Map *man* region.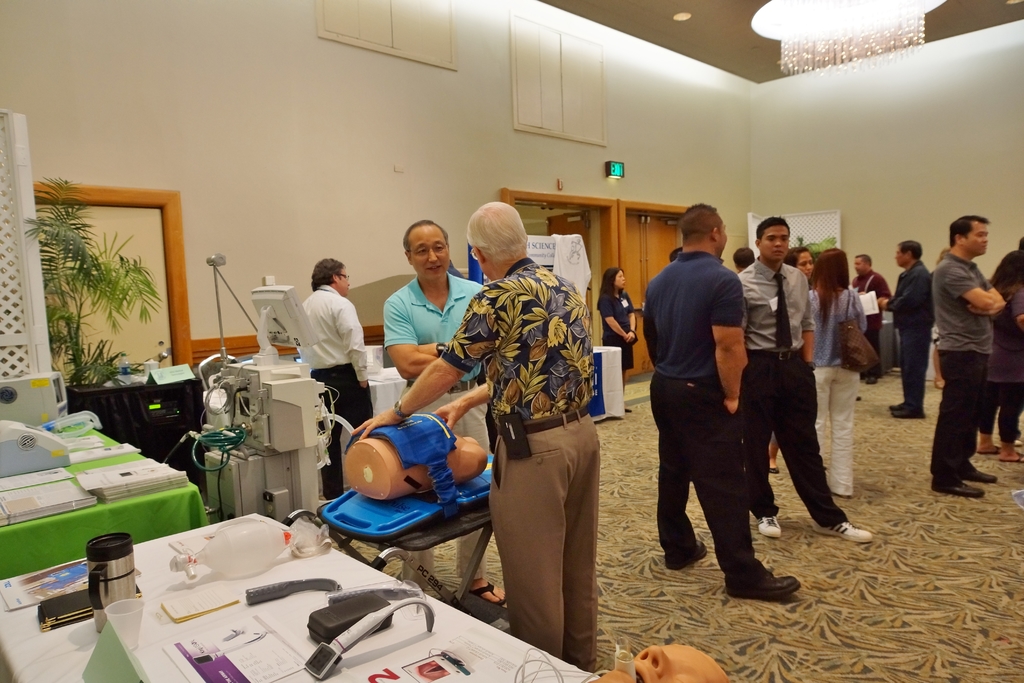
Mapped to [left=940, top=210, right=1008, bottom=493].
